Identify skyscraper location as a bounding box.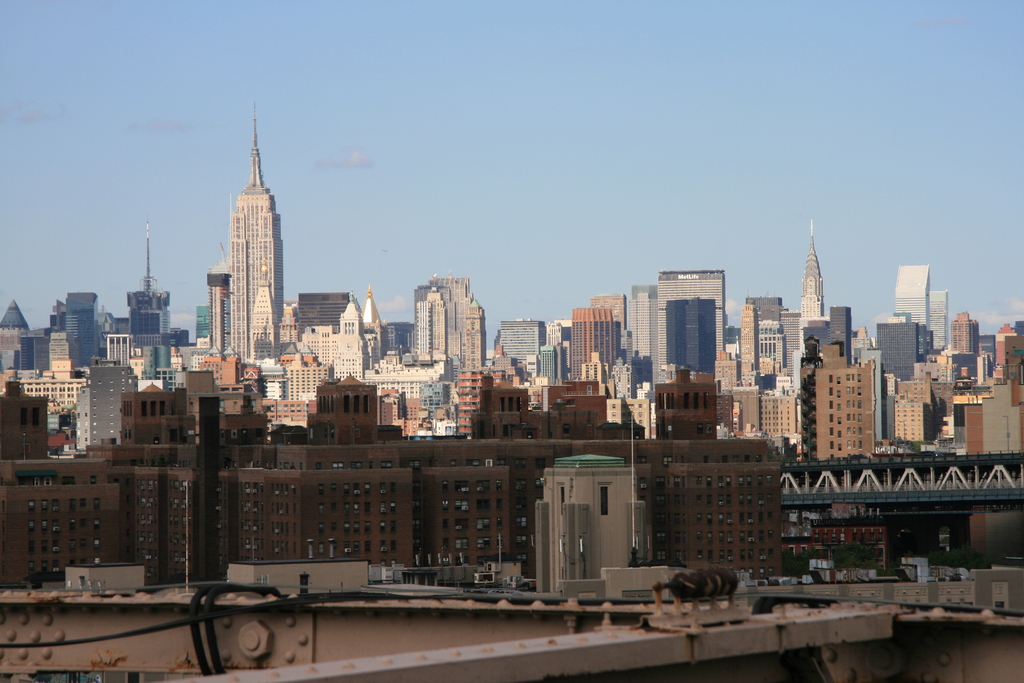
[x1=872, y1=325, x2=923, y2=383].
